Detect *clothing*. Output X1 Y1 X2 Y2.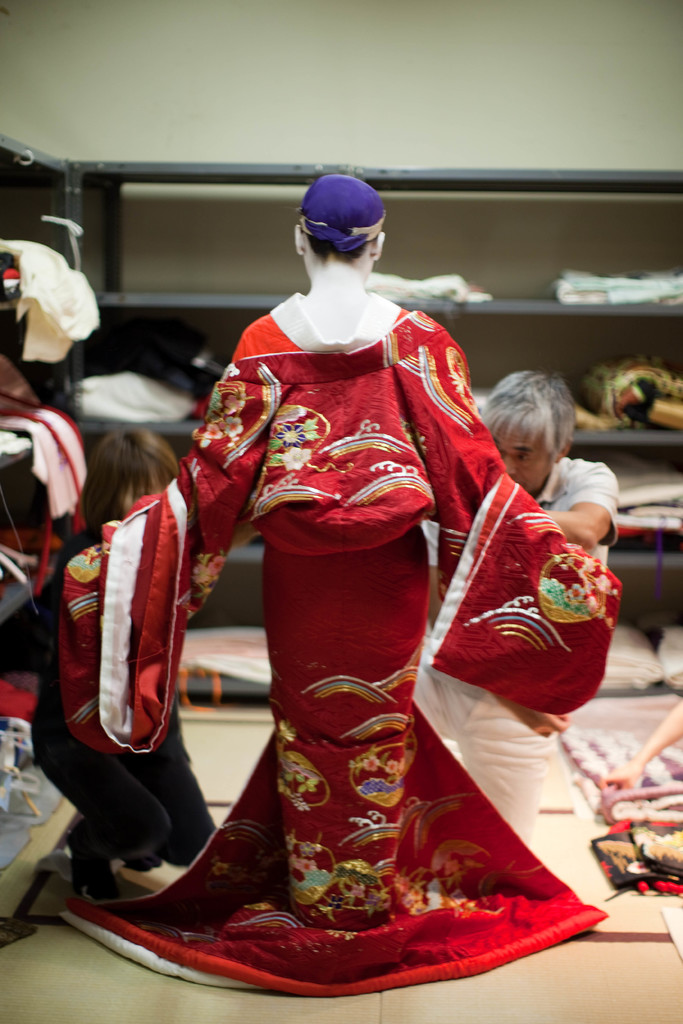
107 256 600 964.
